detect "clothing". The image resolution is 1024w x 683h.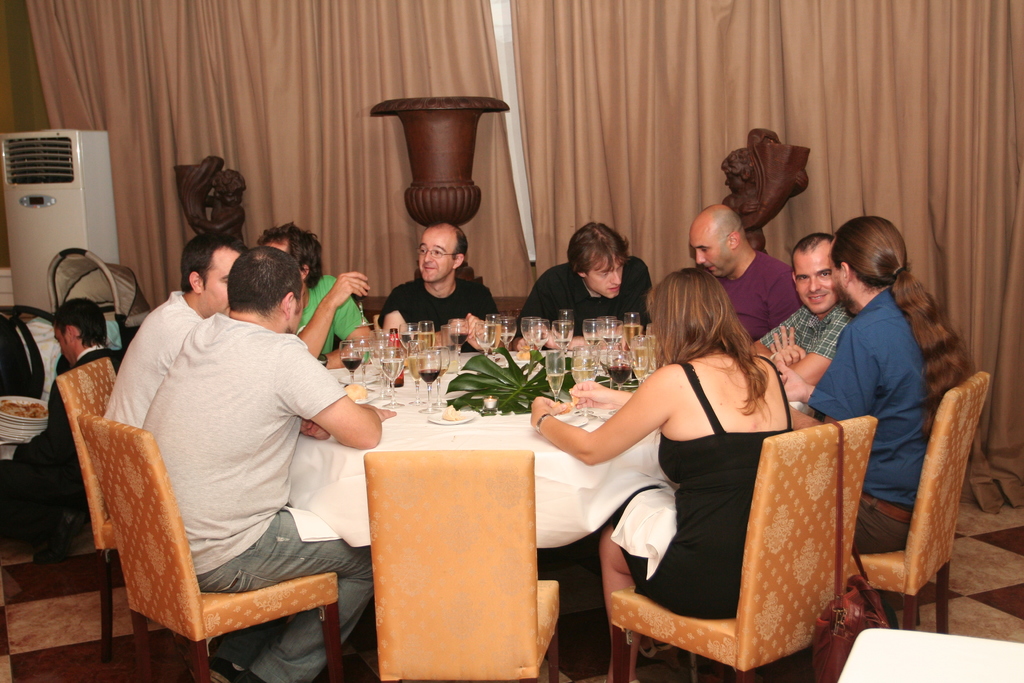
12/341/130/550.
